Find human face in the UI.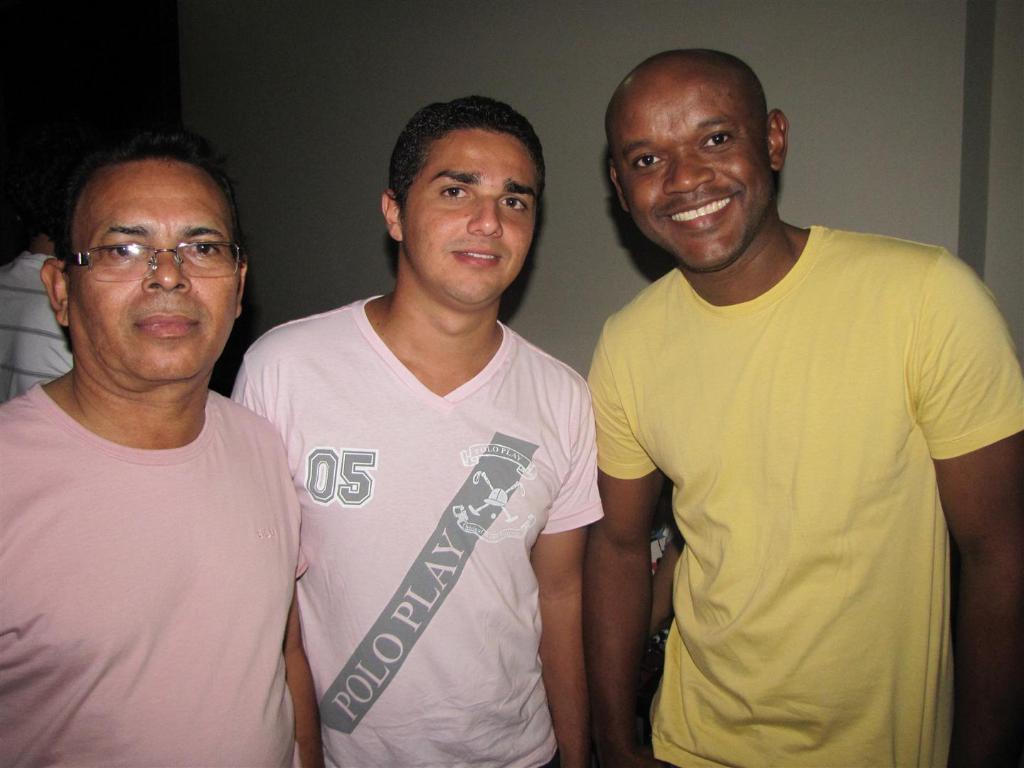
UI element at bbox(404, 128, 542, 309).
